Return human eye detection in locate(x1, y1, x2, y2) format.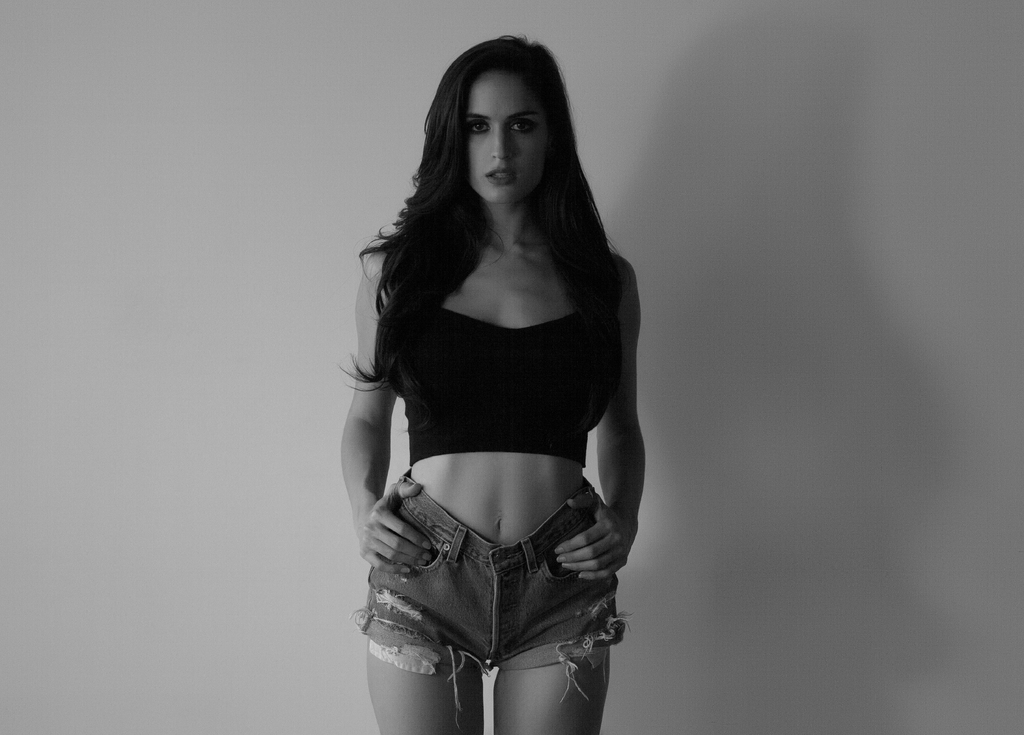
locate(510, 119, 535, 132).
